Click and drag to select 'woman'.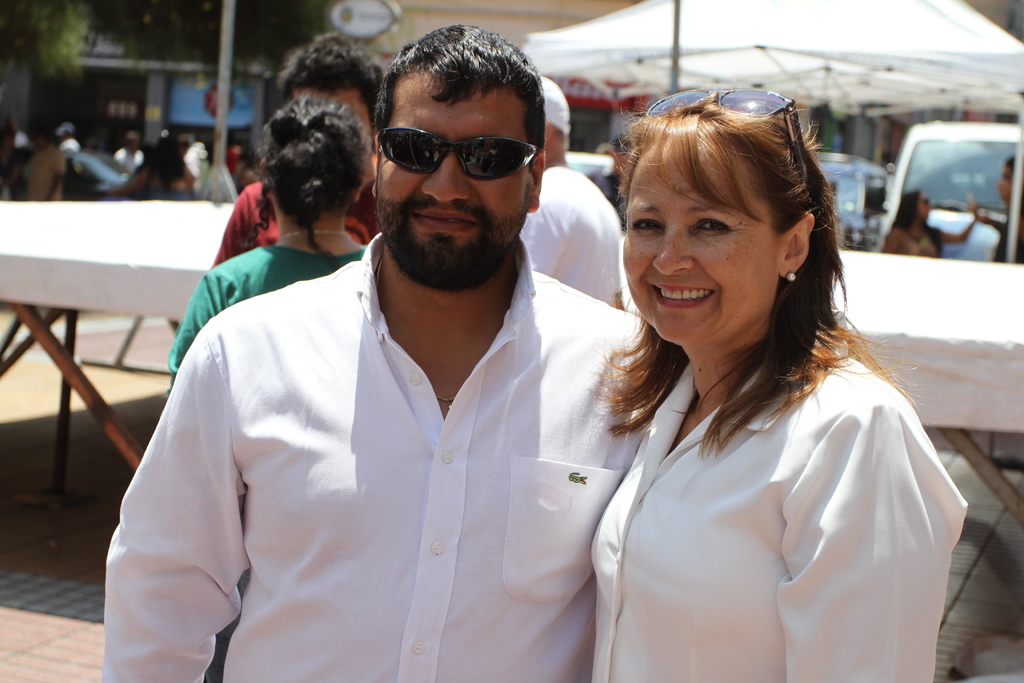
Selection: crop(891, 192, 964, 256).
